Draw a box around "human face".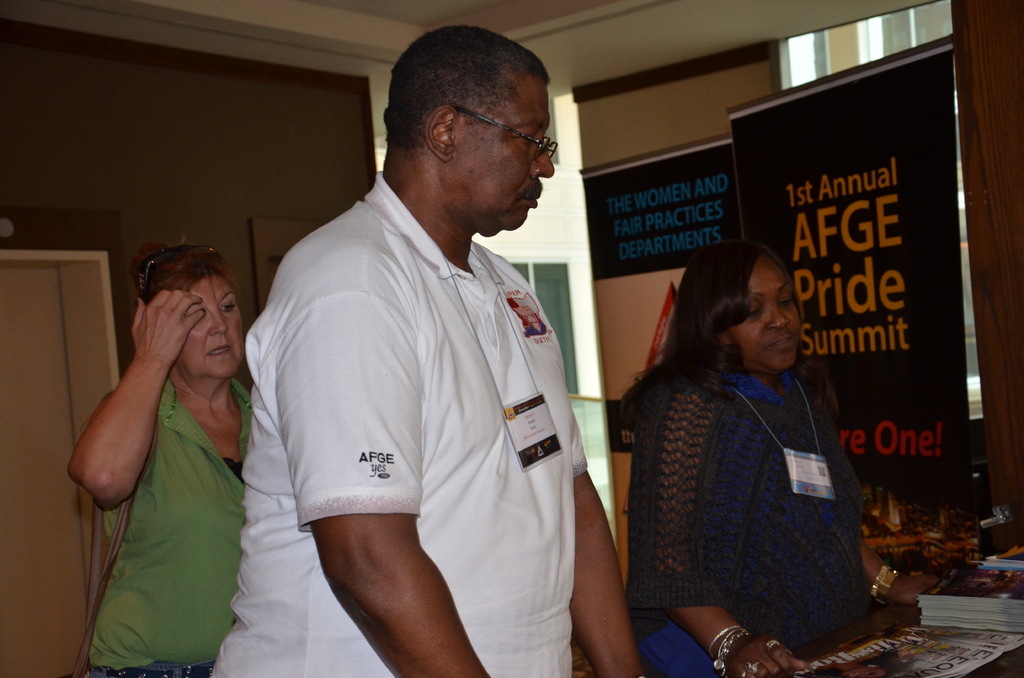
l=184, t=275, r=243, b=375.
